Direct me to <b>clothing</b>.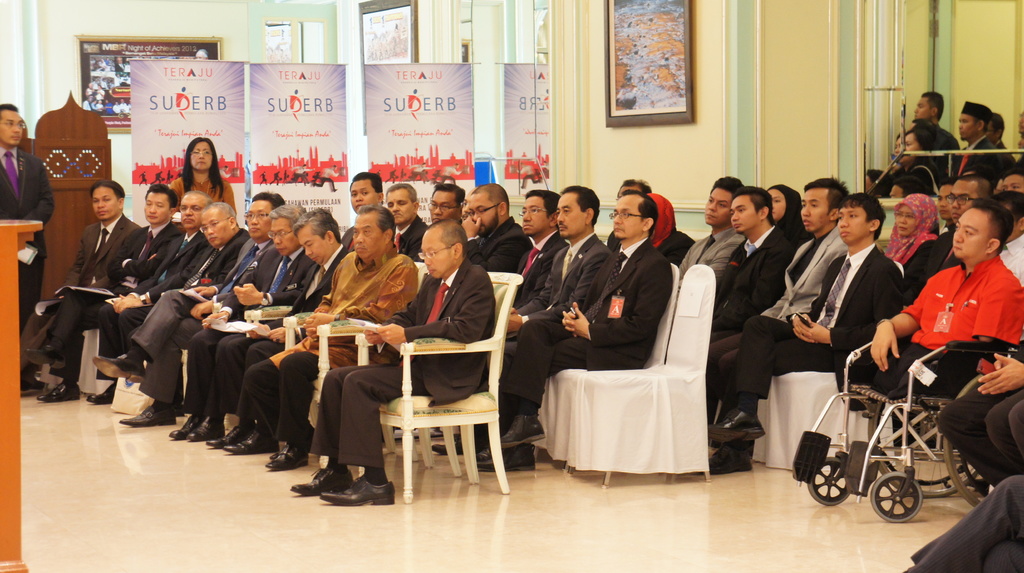
Direction: crop(606, 230, 621, 254).
